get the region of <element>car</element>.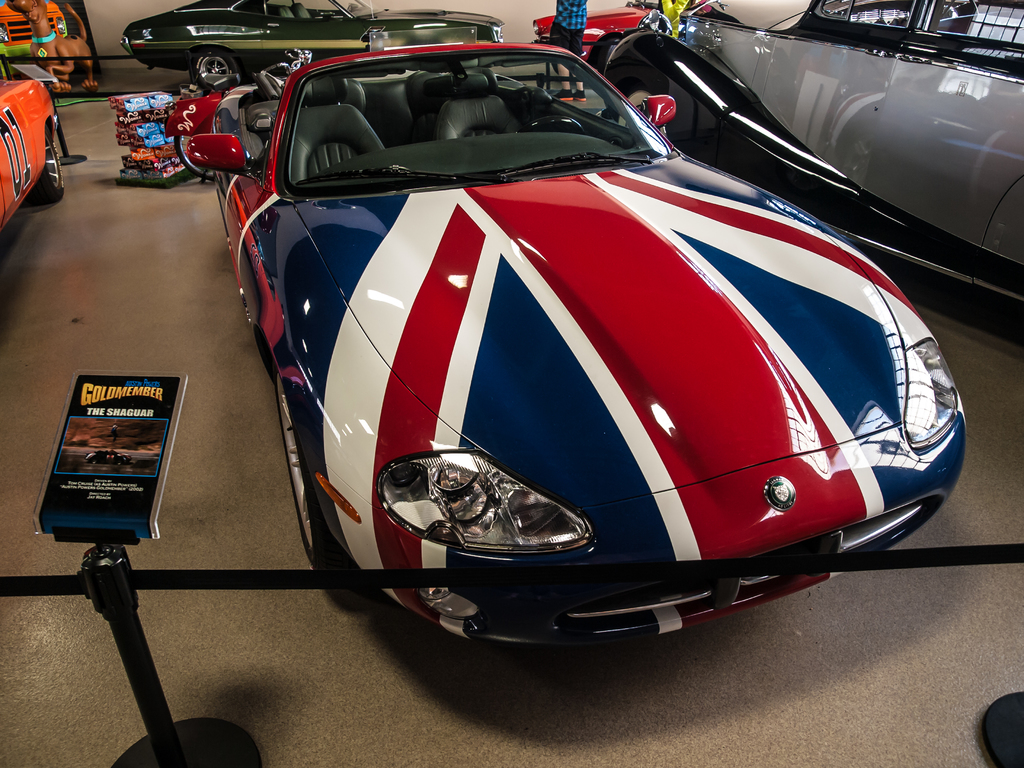
(531,0,744,51).
